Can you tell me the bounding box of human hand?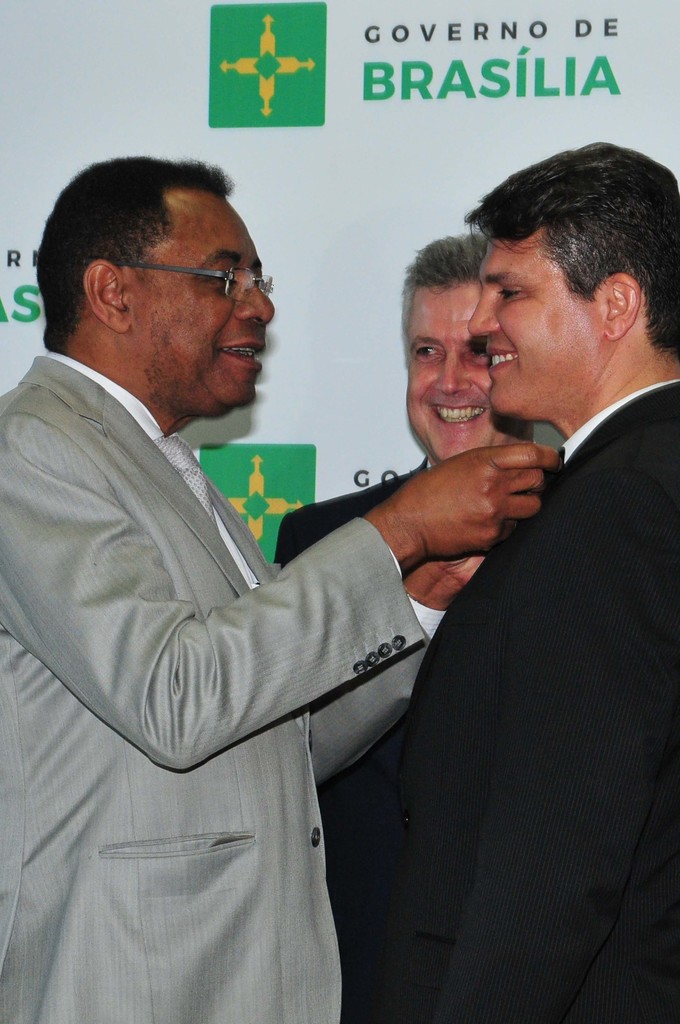
[425,552,488,591].
